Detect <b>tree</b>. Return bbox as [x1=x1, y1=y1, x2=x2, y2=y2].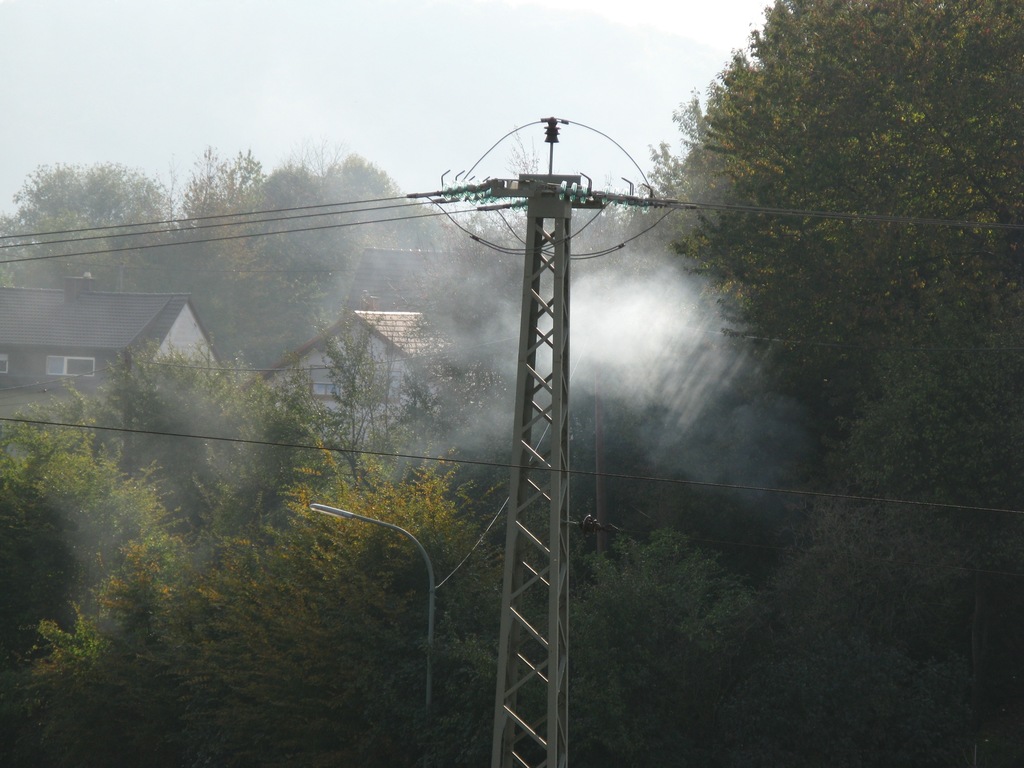
[x1=634, y1=21, x2=990, y2=451].
